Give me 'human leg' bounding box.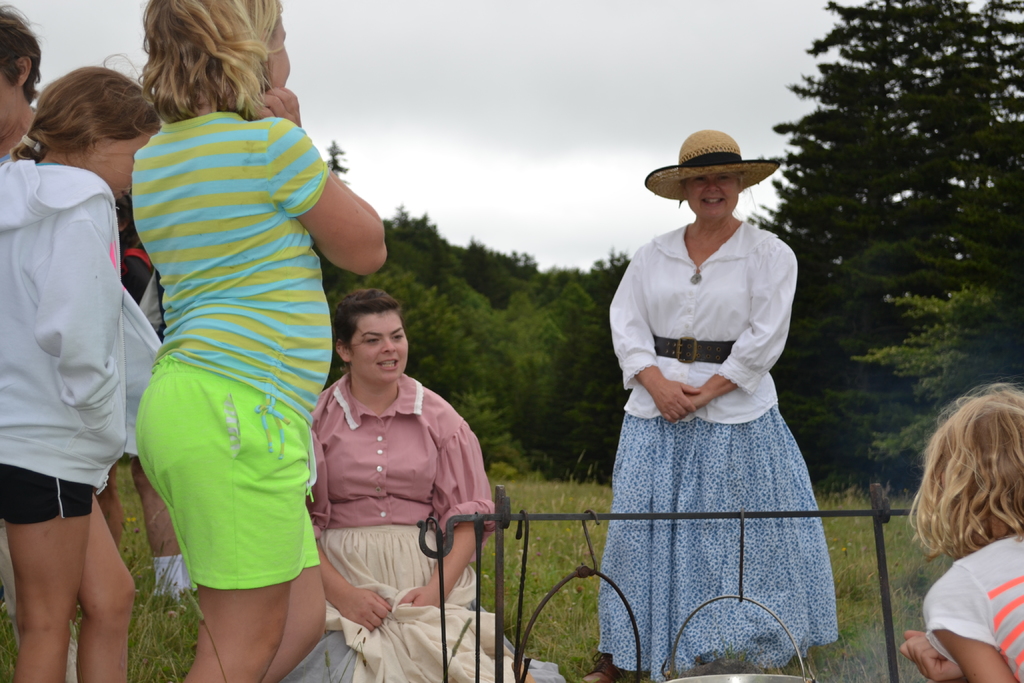
131 451 186 598.
